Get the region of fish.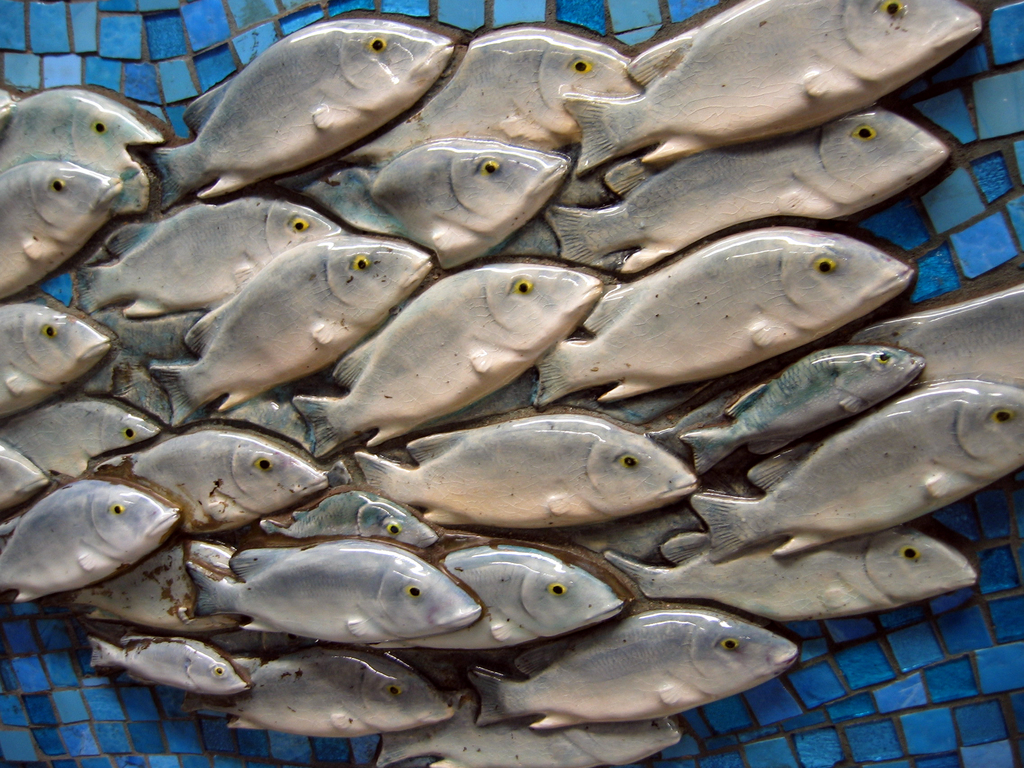
<box>535,227,916,405</box>.
